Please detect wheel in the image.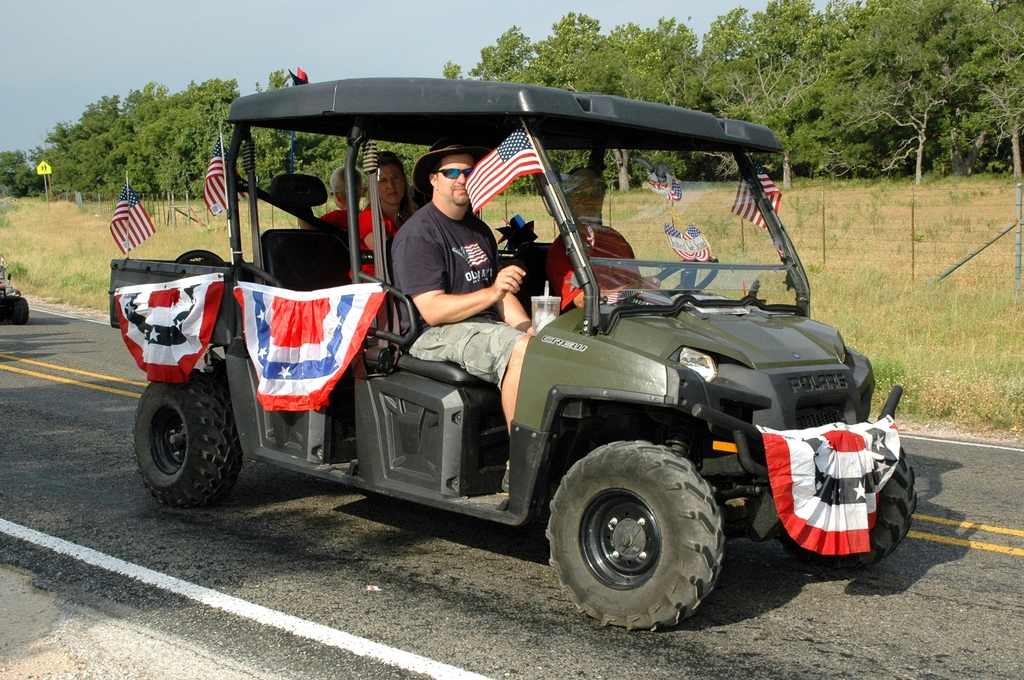
127/364/241/514.
